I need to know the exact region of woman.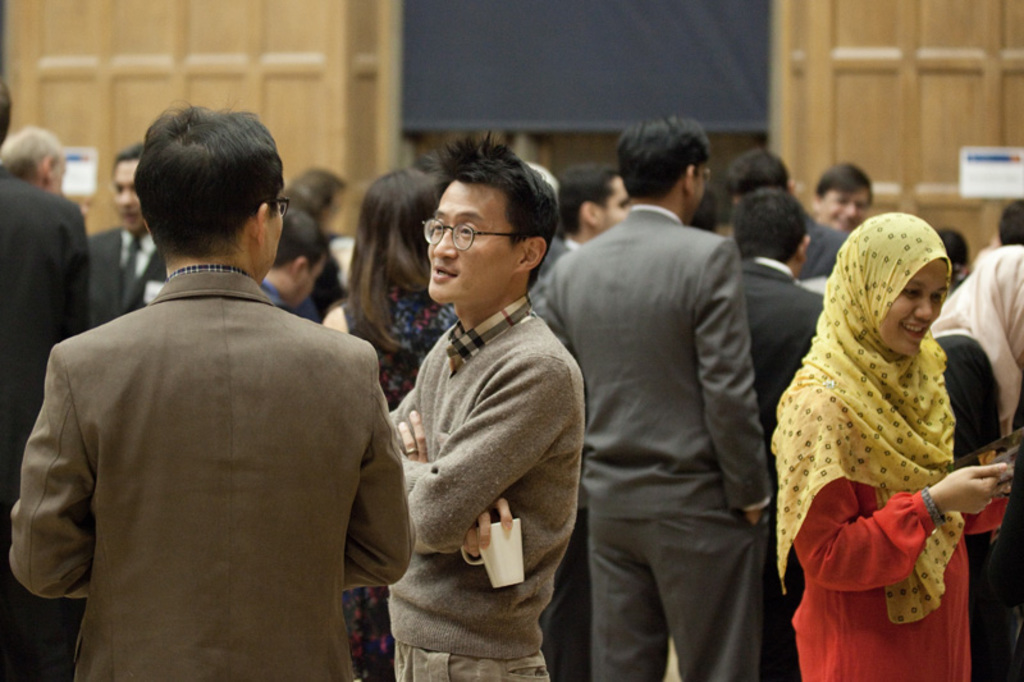
Region: (x1=767, y1=173, x2=998, y2=679).
